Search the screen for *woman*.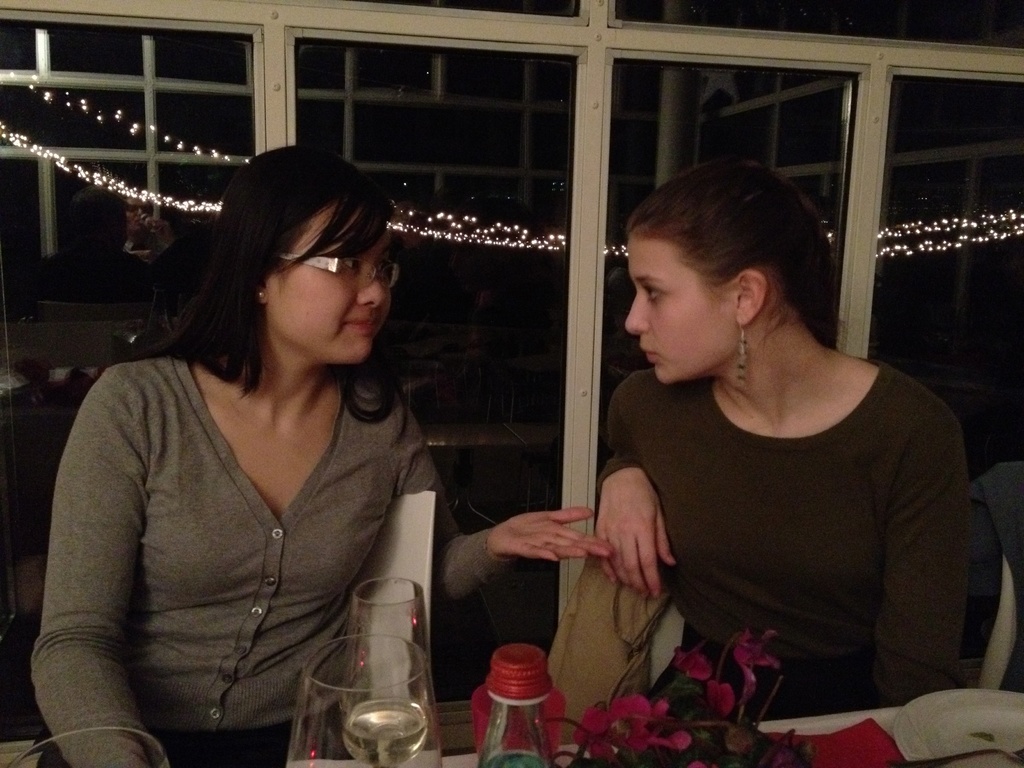
Found at [x1=30, y1=149, x2=614, y2=767].
